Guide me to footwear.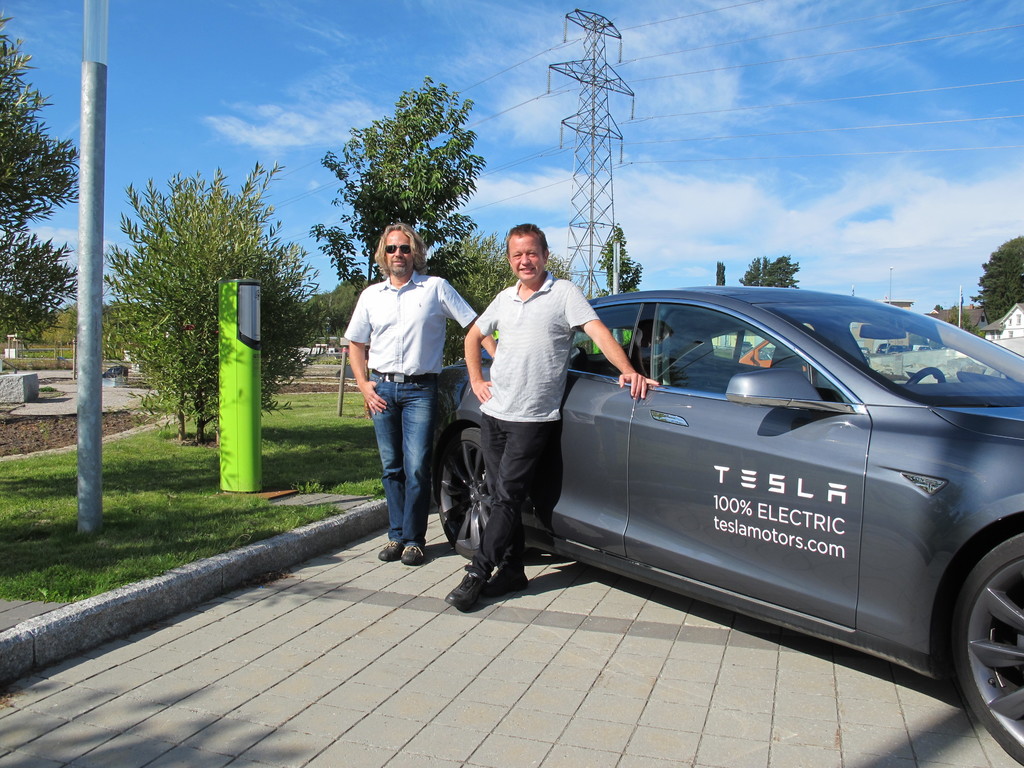
Guidance: rect(481, 564, 530, 598).
